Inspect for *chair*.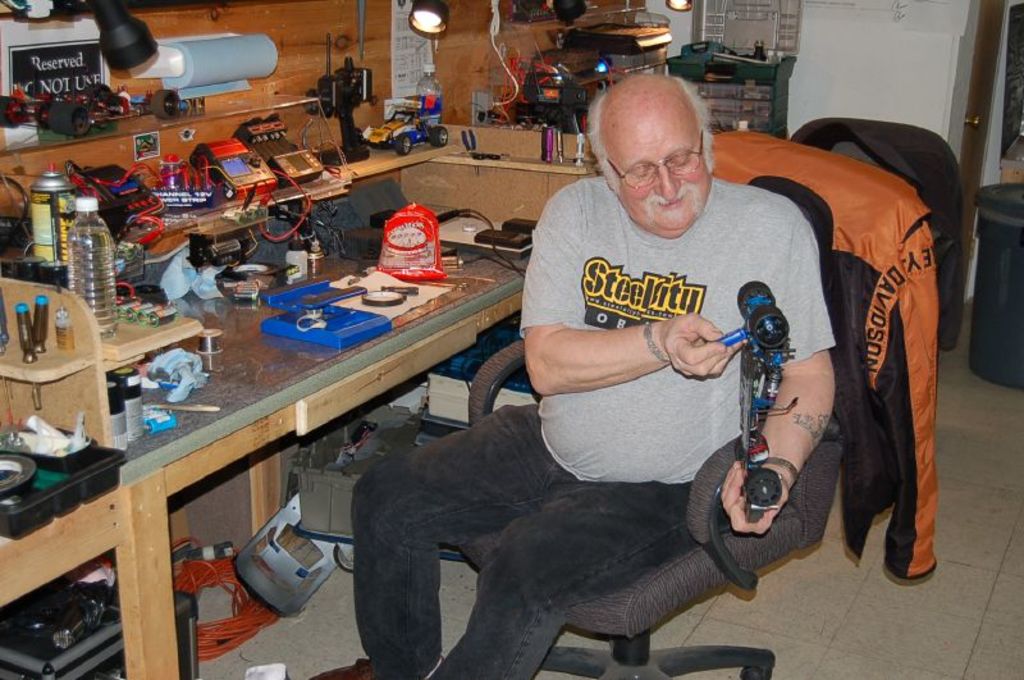
Inspection: left=799, top=117, right=957, bottom=323.
